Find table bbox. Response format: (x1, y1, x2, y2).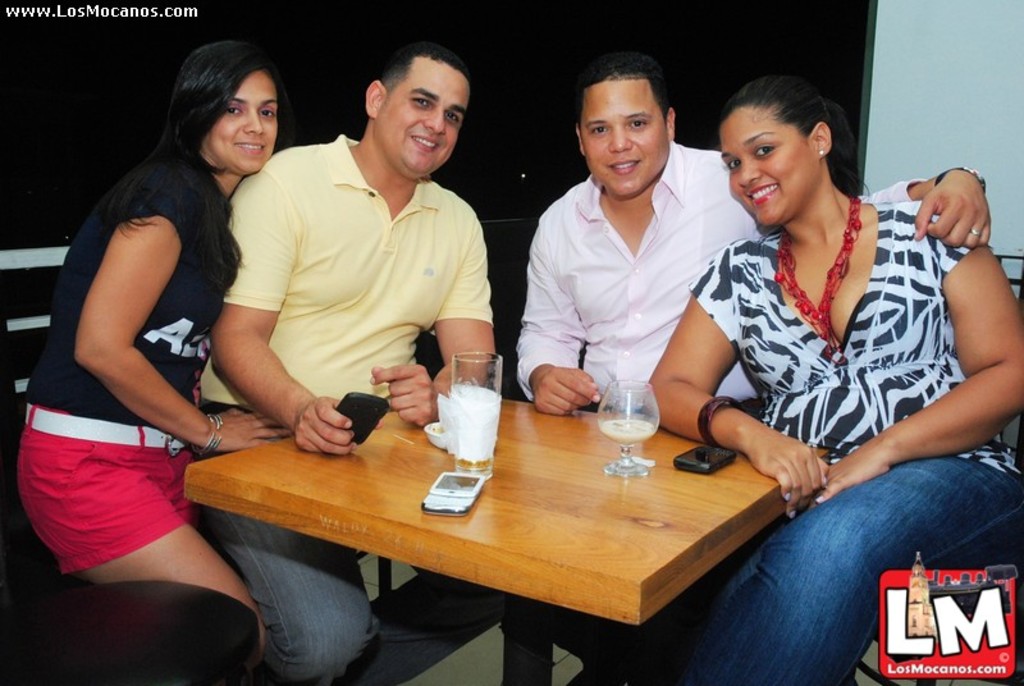
(170, 367, 846, 667).
